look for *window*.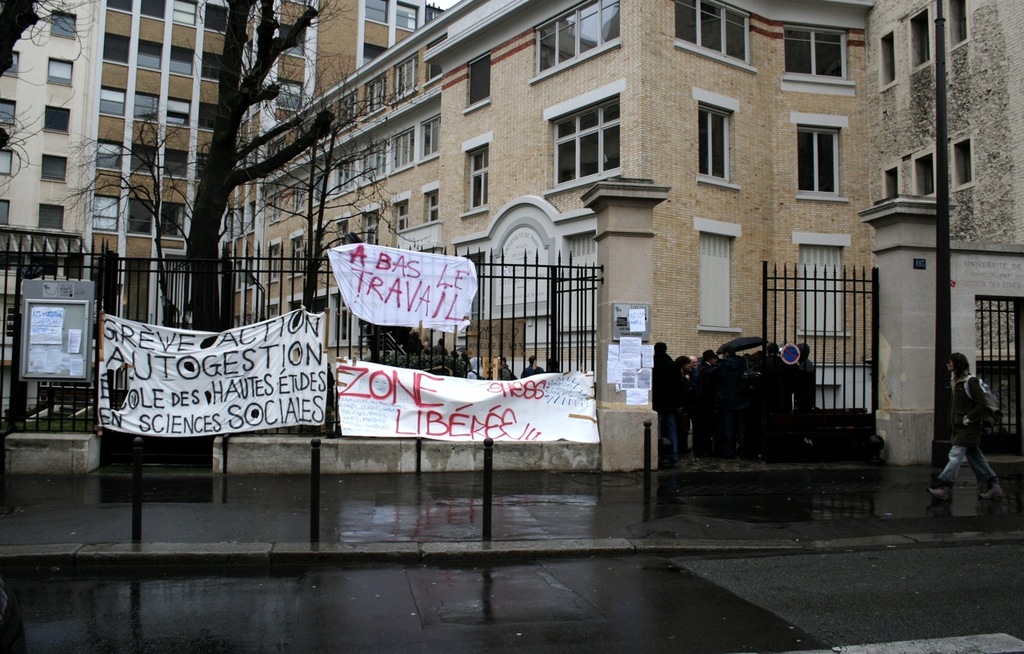
Found: BBox(171, 0, 196, 24).
